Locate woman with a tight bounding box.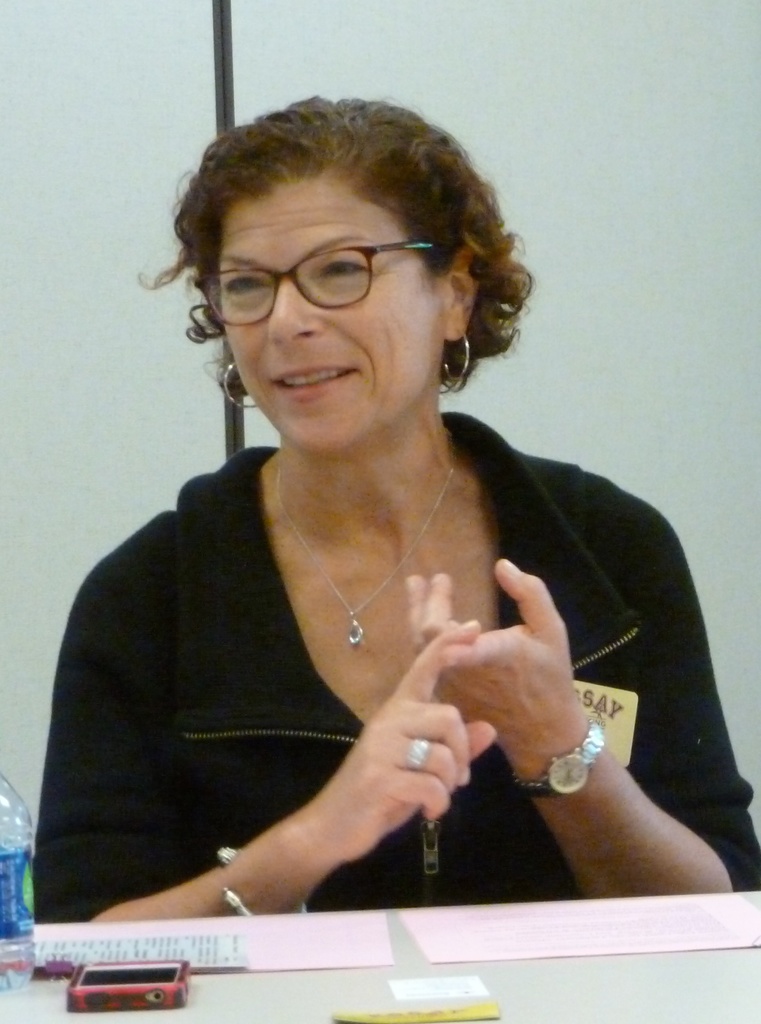
[x1=33, y1=84, x2=718, y2=952].
